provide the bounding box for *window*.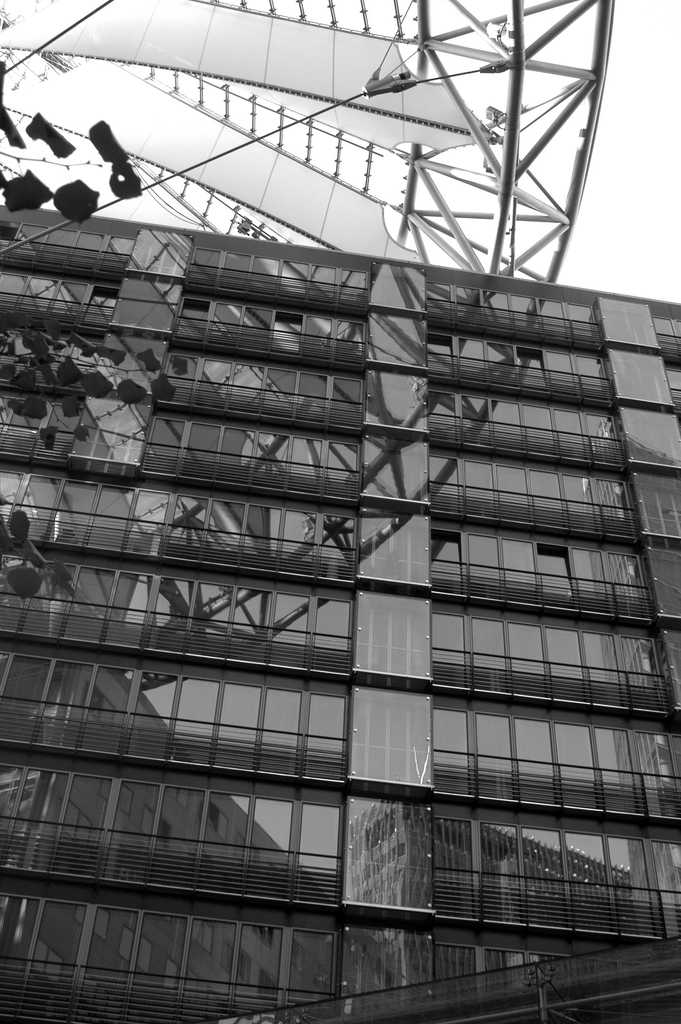
pyautogui.locateOnScreen(185, 246, 372, 312).
